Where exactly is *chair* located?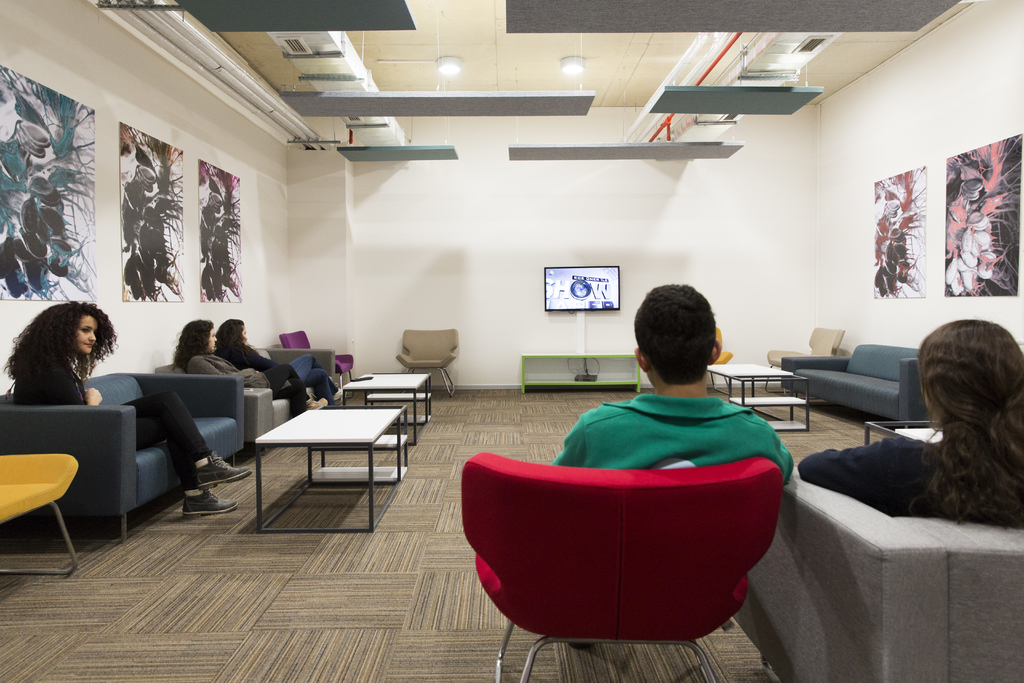
Its bounding box is [x1=397, y1=325, x2=464, y2=399].
